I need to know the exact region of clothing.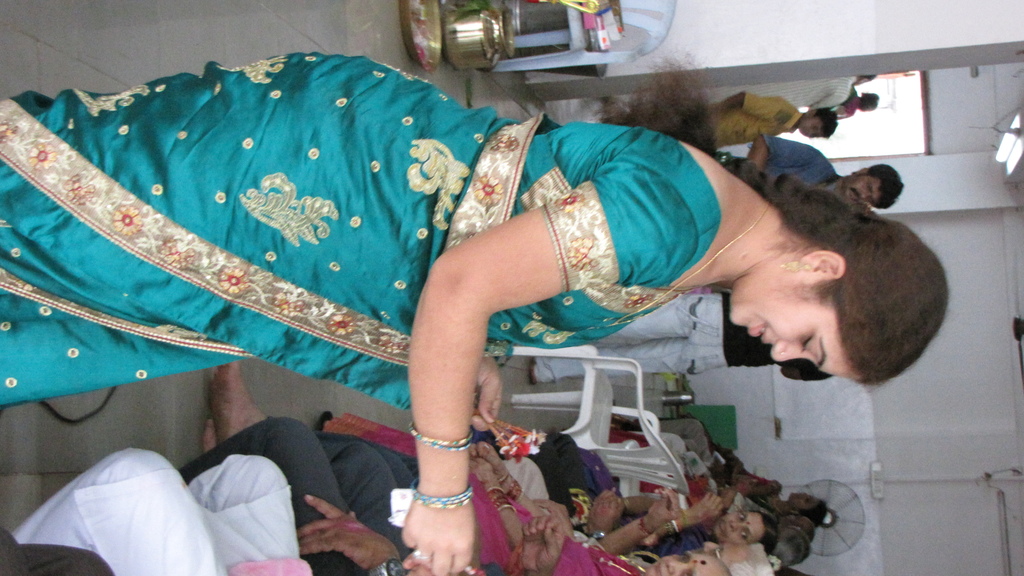
Region: (698,66,851,113).
